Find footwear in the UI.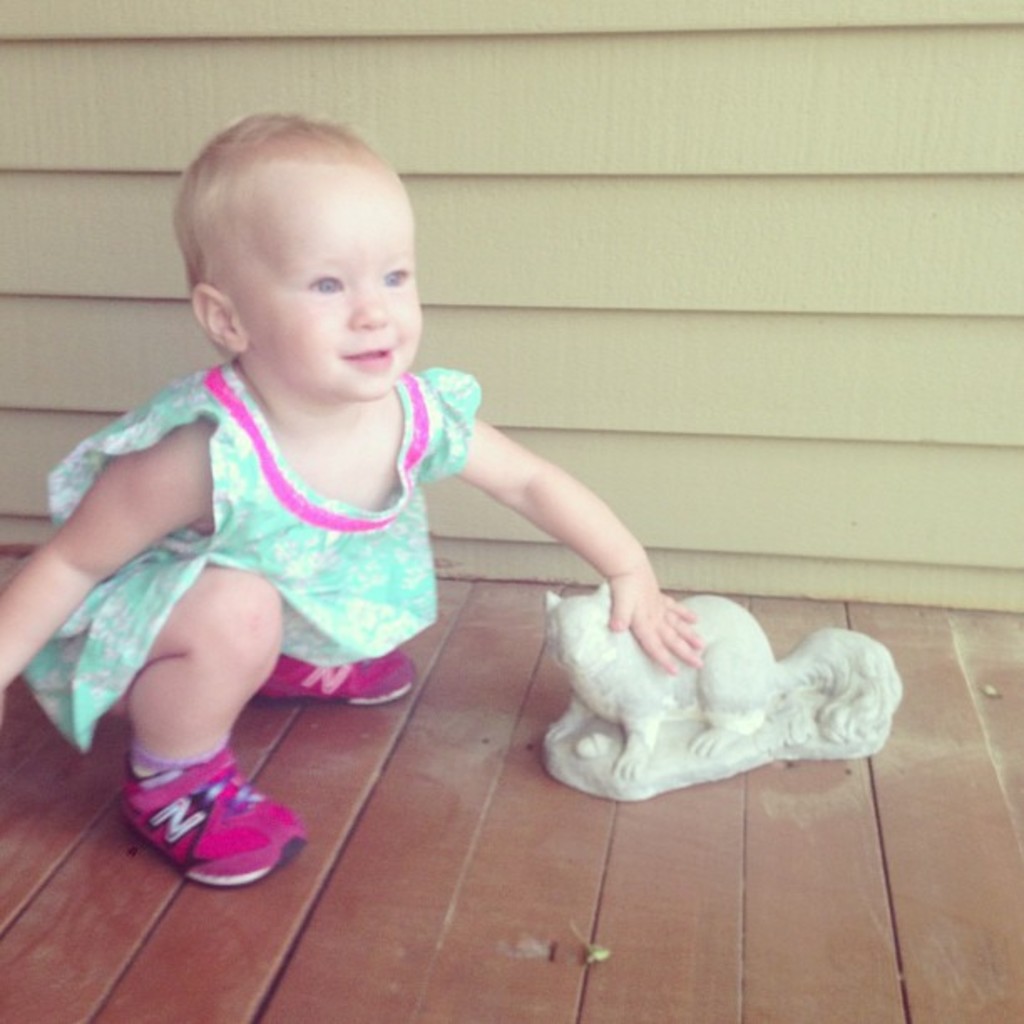
UI element at region(253, 649, 420, 714).
